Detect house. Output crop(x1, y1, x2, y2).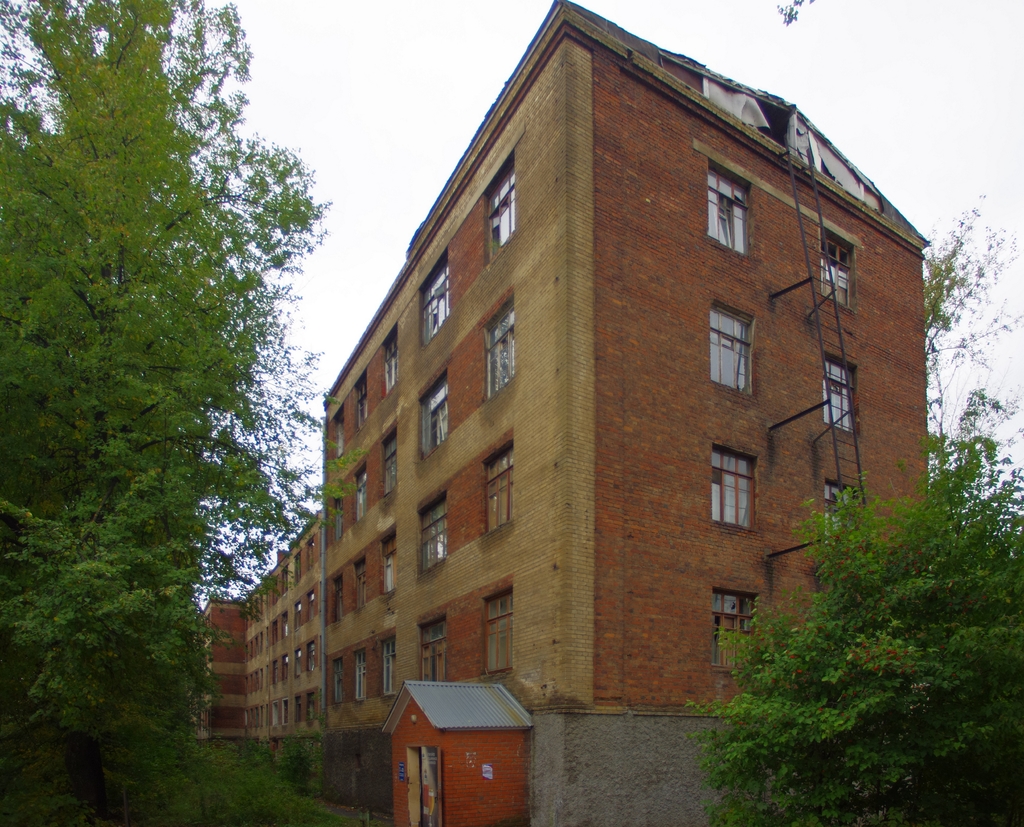
crop(234, 540, 333, 756).
